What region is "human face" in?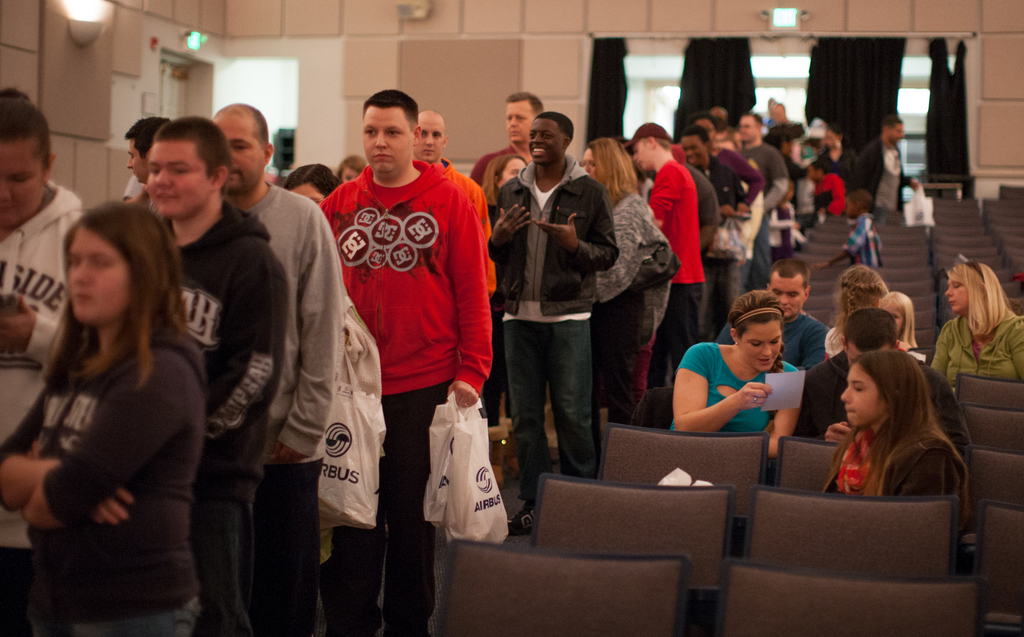
(65,227,135,321).
